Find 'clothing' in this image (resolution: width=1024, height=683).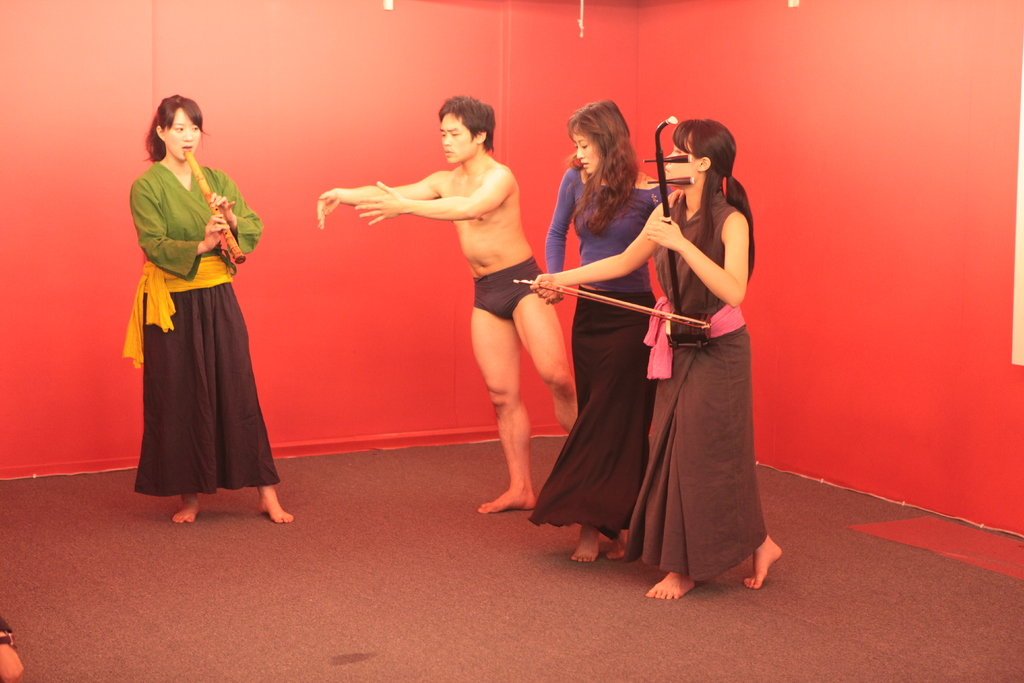
125 149 294 511.
